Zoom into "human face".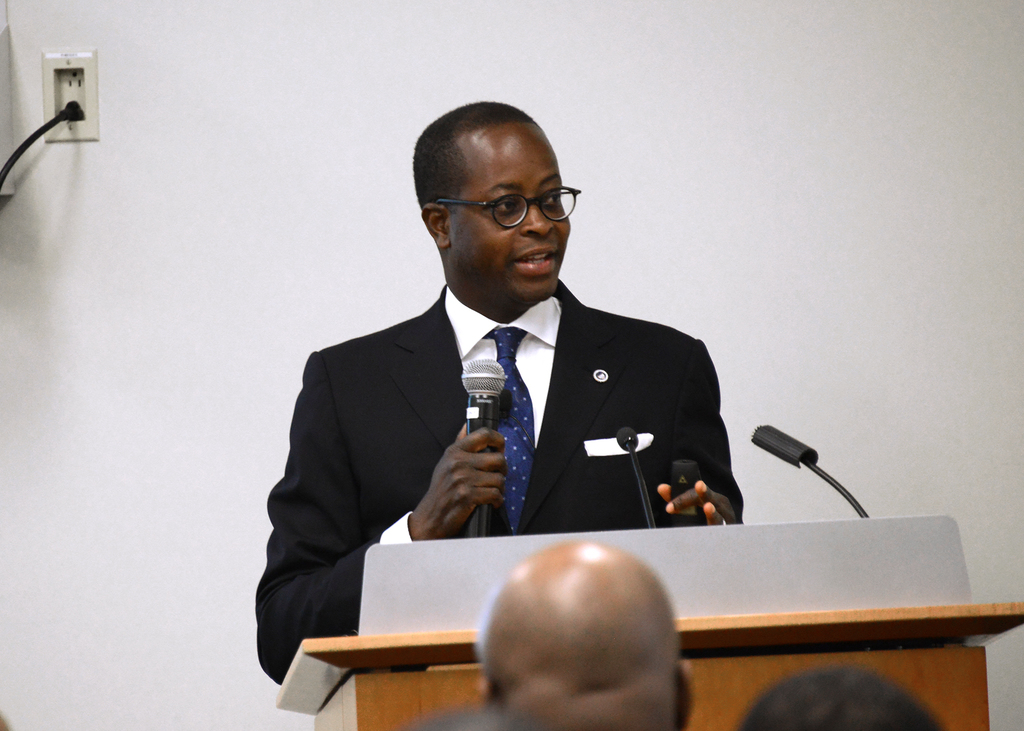
Zoom target: Rect(447, 123, 570, 299).
